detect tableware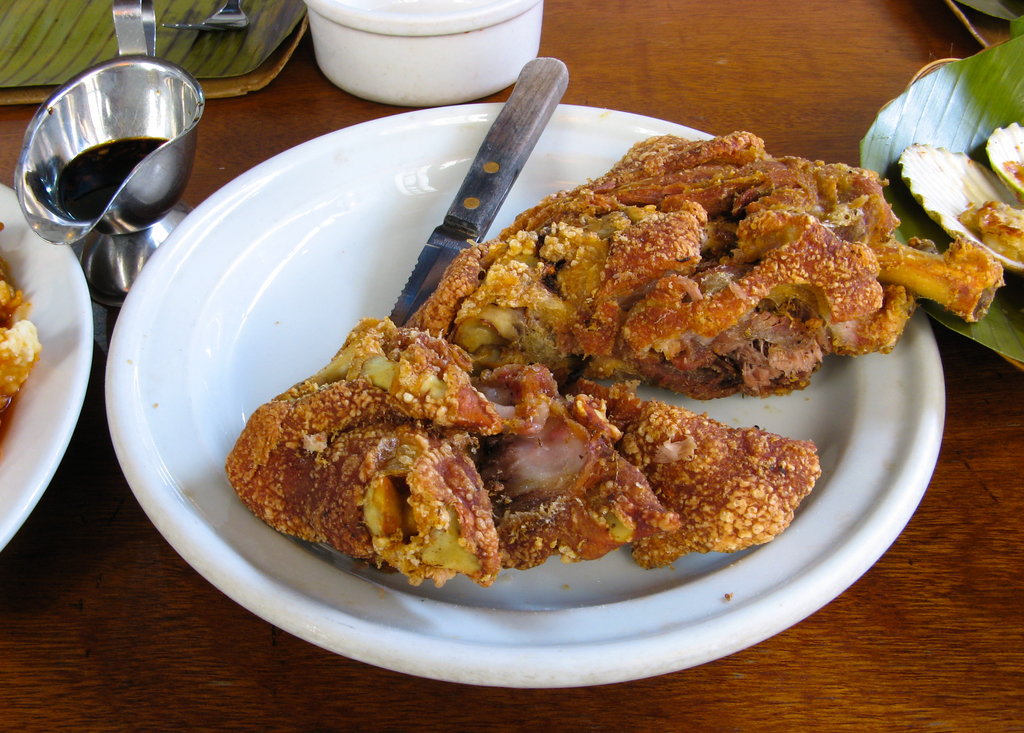
pyautogui.locateOnScreen(387, 59, 567, 329)
